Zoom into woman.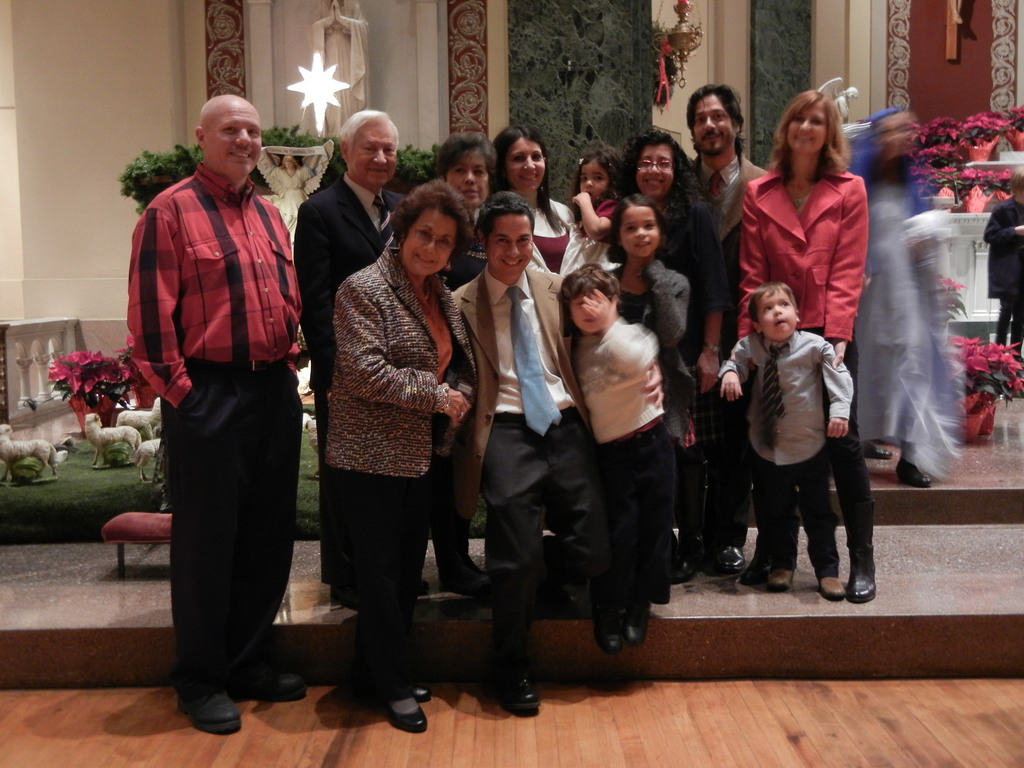
Zoom target: x1=298, y1=104, x2=461, y2=767.
